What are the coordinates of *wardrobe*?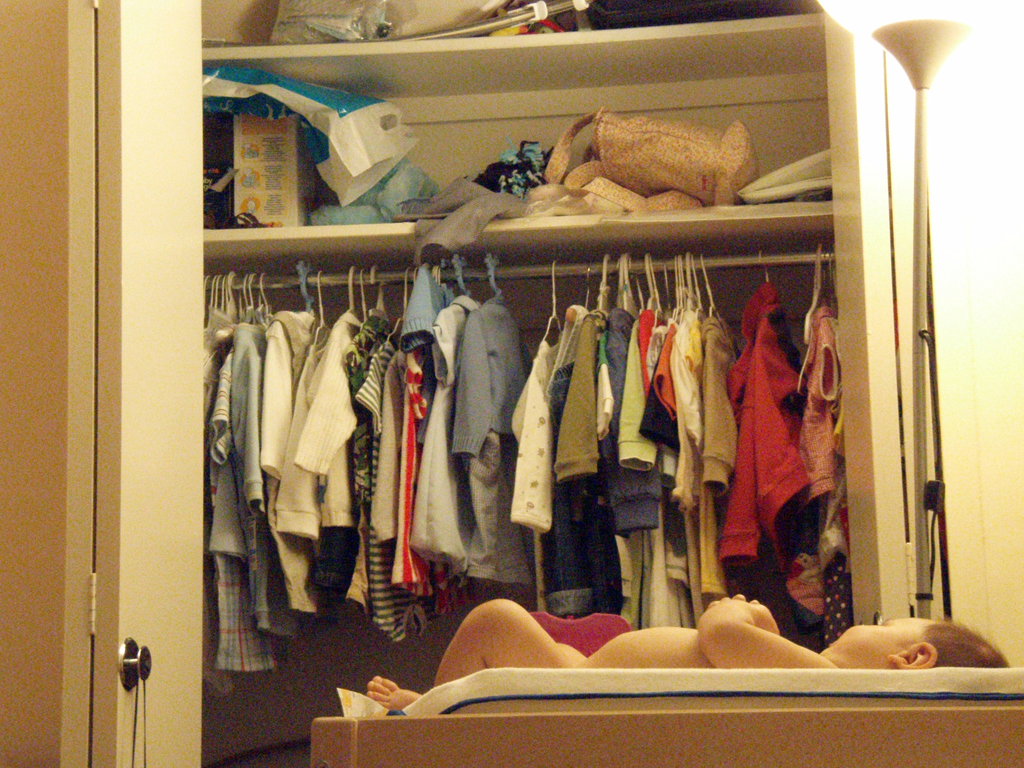
Rect(0, 0, 1023, 767).
